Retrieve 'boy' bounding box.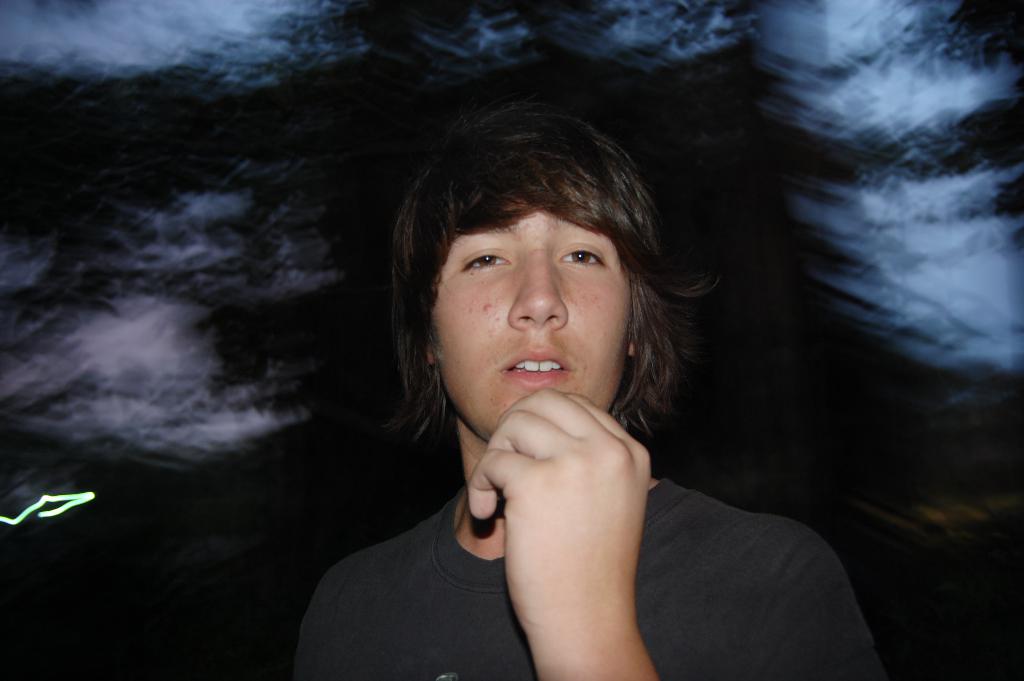
Bounding box: x1=317, y1=60, x2=822, y2=680.
